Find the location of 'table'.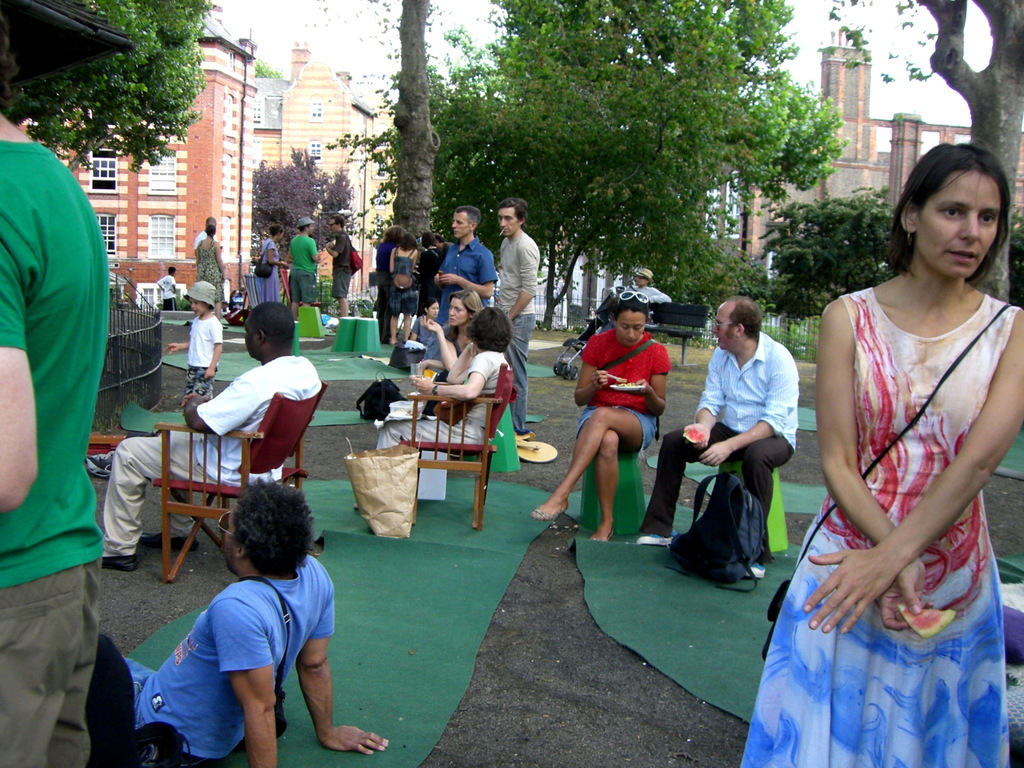
Location: [left=386, top=383, right=503, bottom=539].
